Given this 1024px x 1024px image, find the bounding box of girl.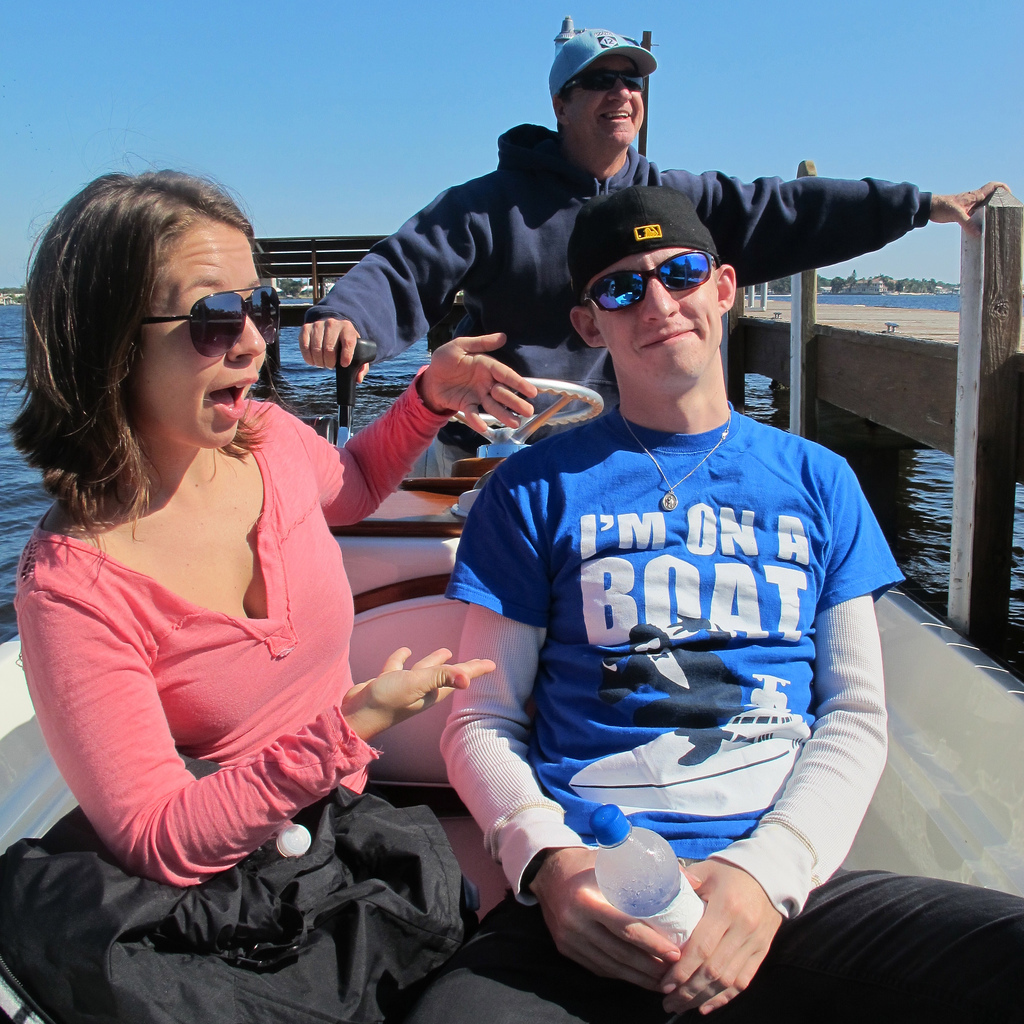
{"x1": 4, "y1": 140, "x2": 535, "y2": 1023}.
